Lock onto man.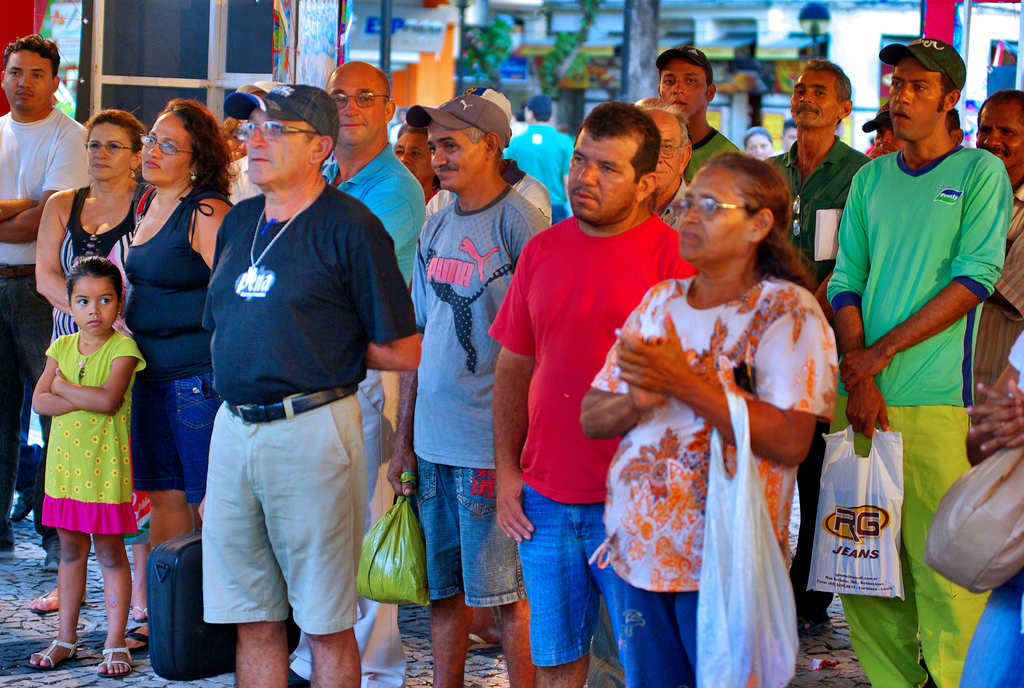
Locked: [left=488, top=99, right=694, bottom=687].
